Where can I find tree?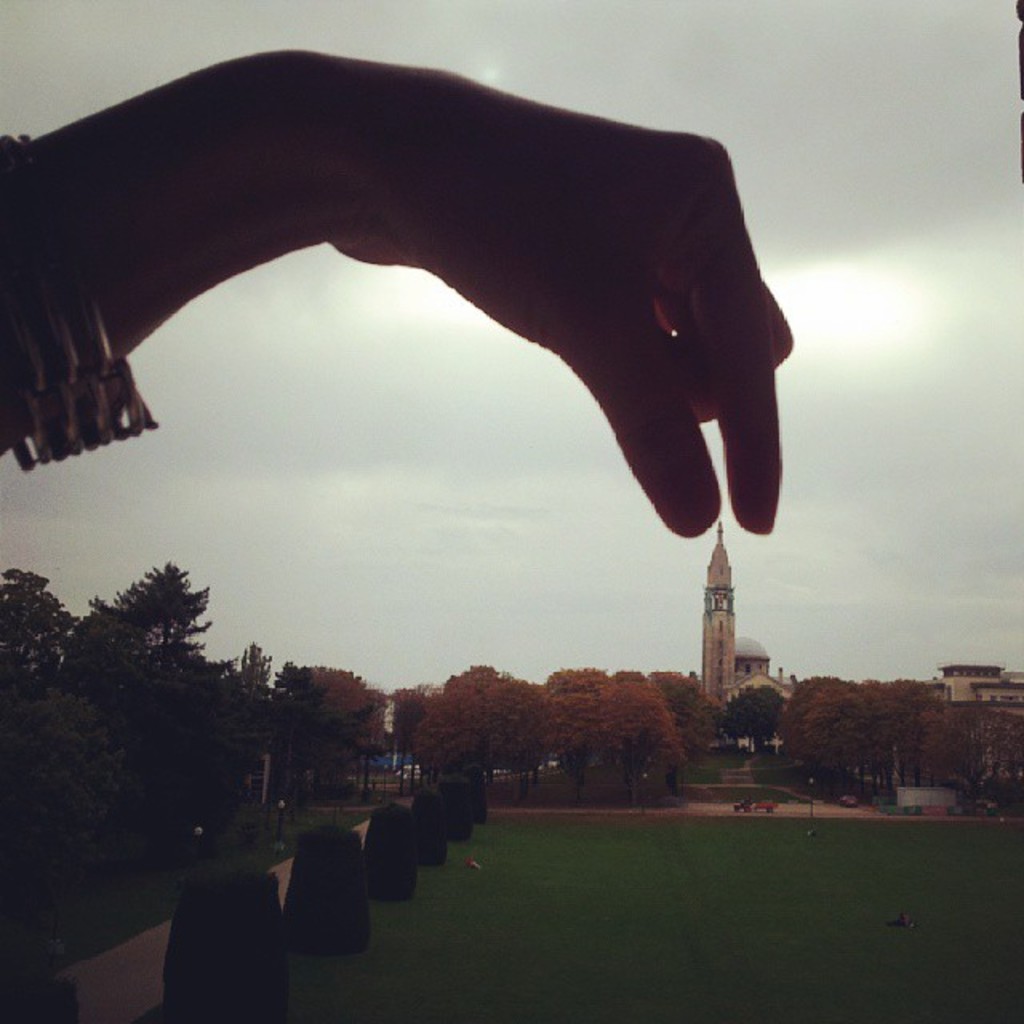
You can find it at 11, 677, 195, 898.
